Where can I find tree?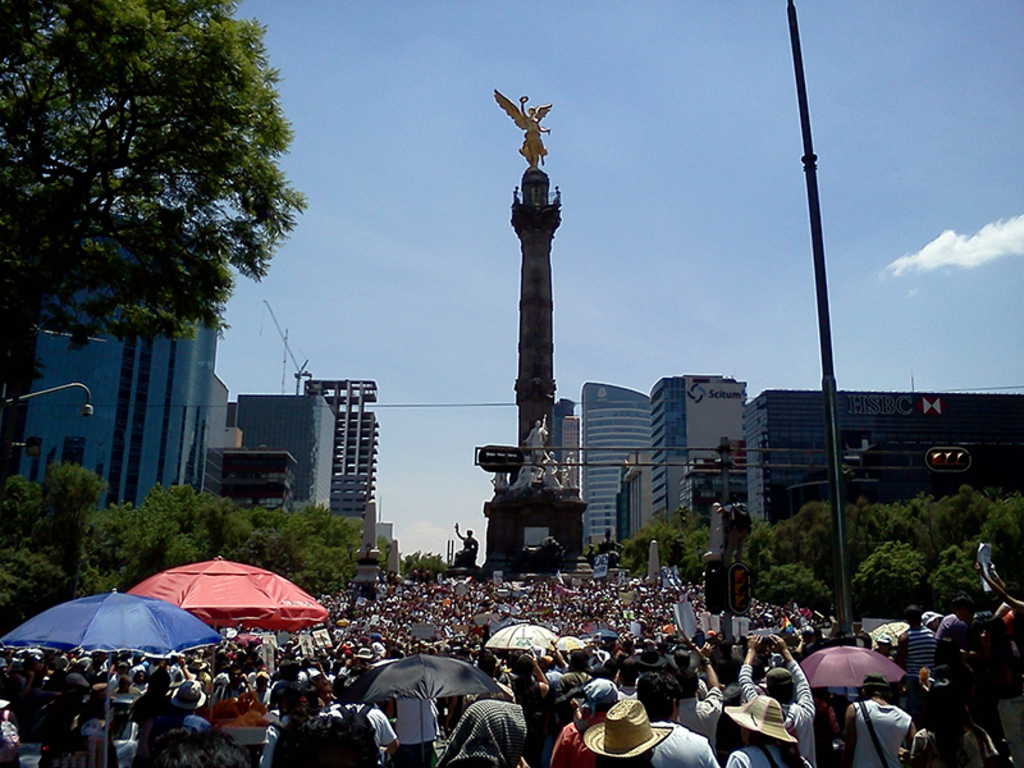
You can find it at [401,553,451,584].
